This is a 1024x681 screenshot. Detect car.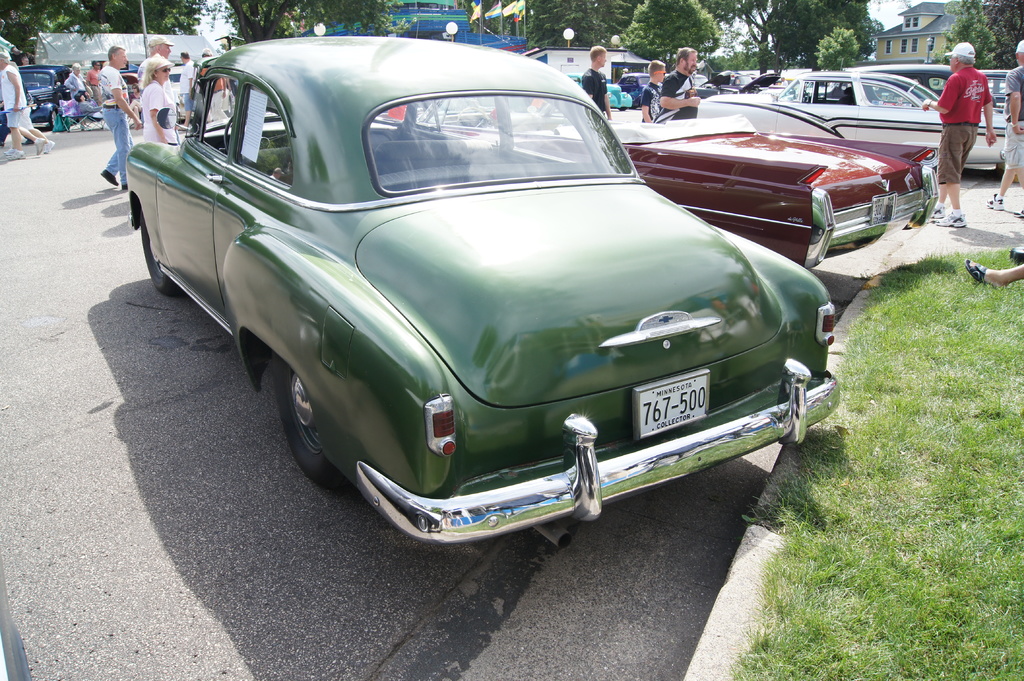
{"left": 0, "top": 62, "right": 75, "bottom": 129}.
